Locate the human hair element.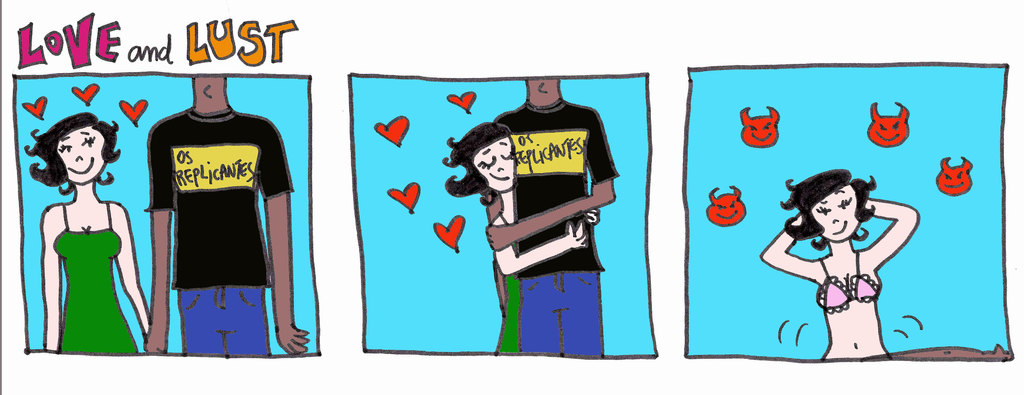
Element bbox: (442,123,513,207).
